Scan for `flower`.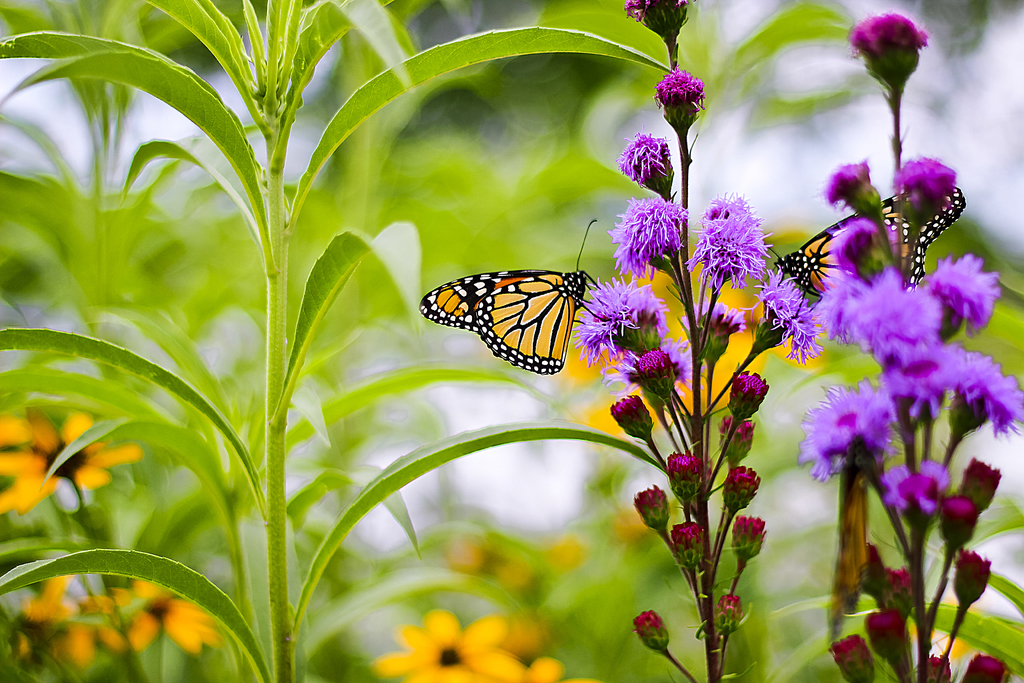
Scan result: <region>657, 60, 703, 135</region>.
